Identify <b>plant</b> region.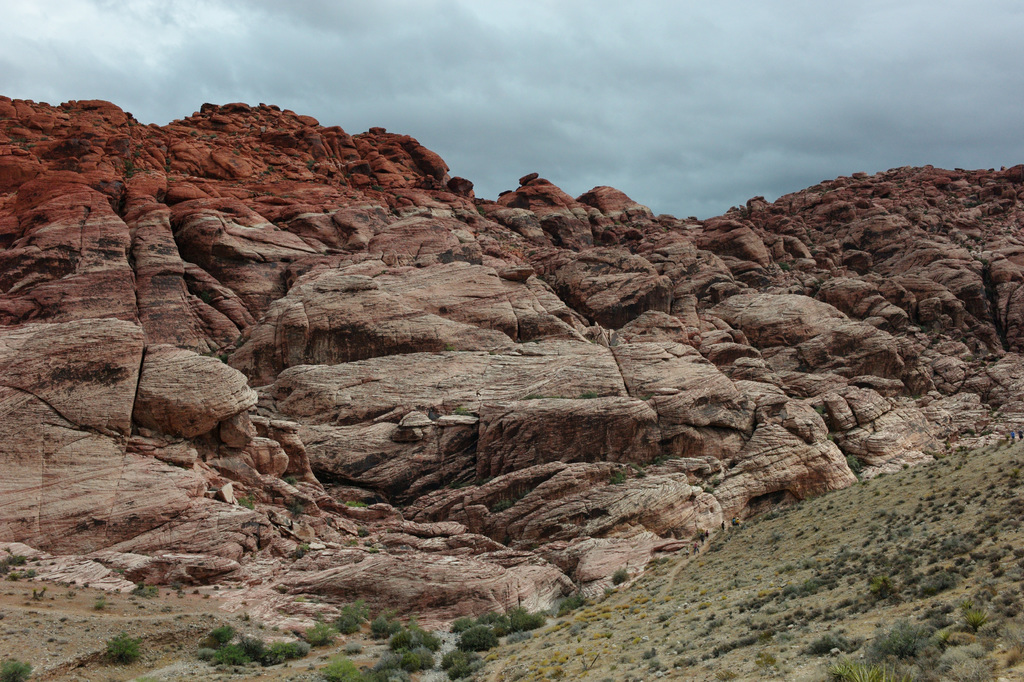
Region: 6, 573, 20, 583.
